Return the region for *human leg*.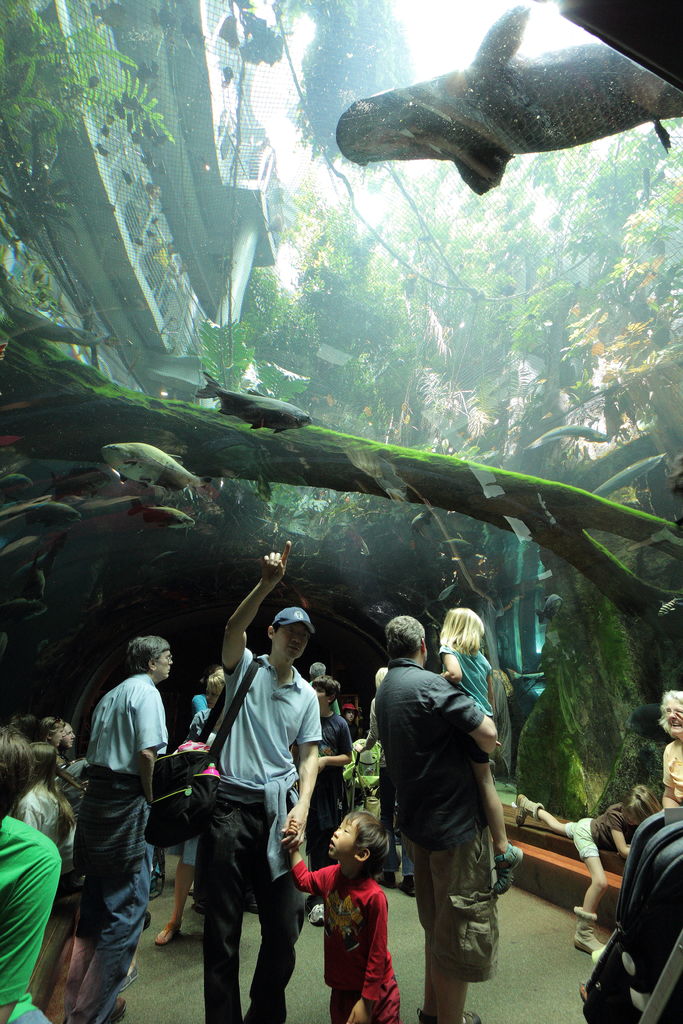
(left=200, top=781, right=240, bottom=1023).
